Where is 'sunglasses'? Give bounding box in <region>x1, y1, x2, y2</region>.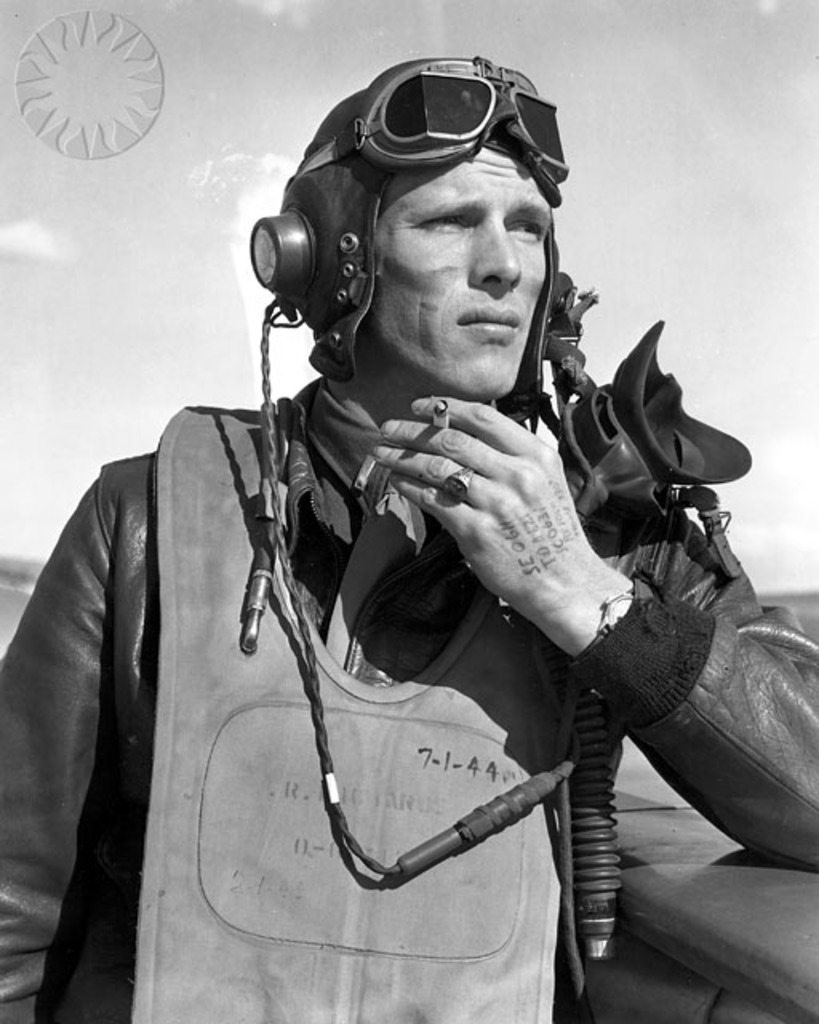
<region>302, 53, 566, 206</region>.
